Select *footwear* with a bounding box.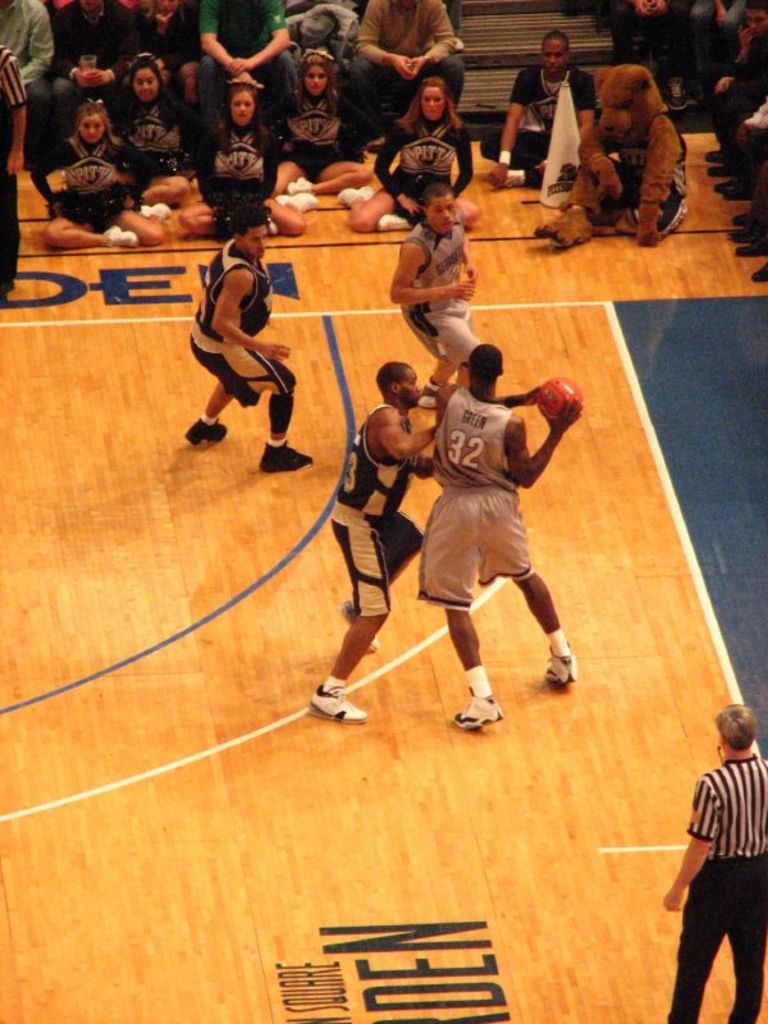
<region>291, 169, 311, 188</region>.
